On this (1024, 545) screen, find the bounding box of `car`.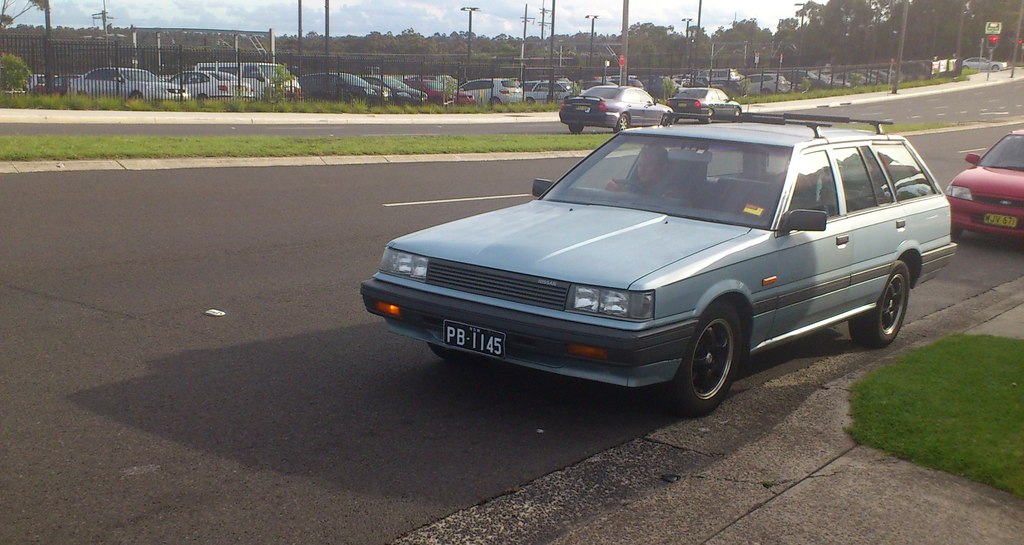
Bounding box: [456,75,526,104].
